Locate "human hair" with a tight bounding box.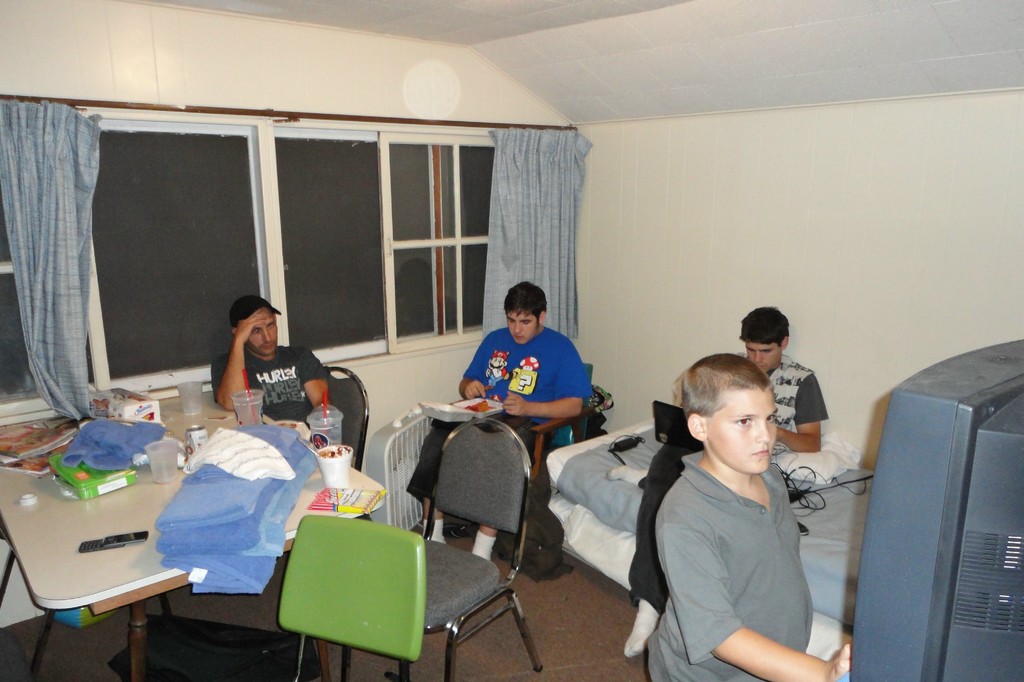
[740,305,789,347].
